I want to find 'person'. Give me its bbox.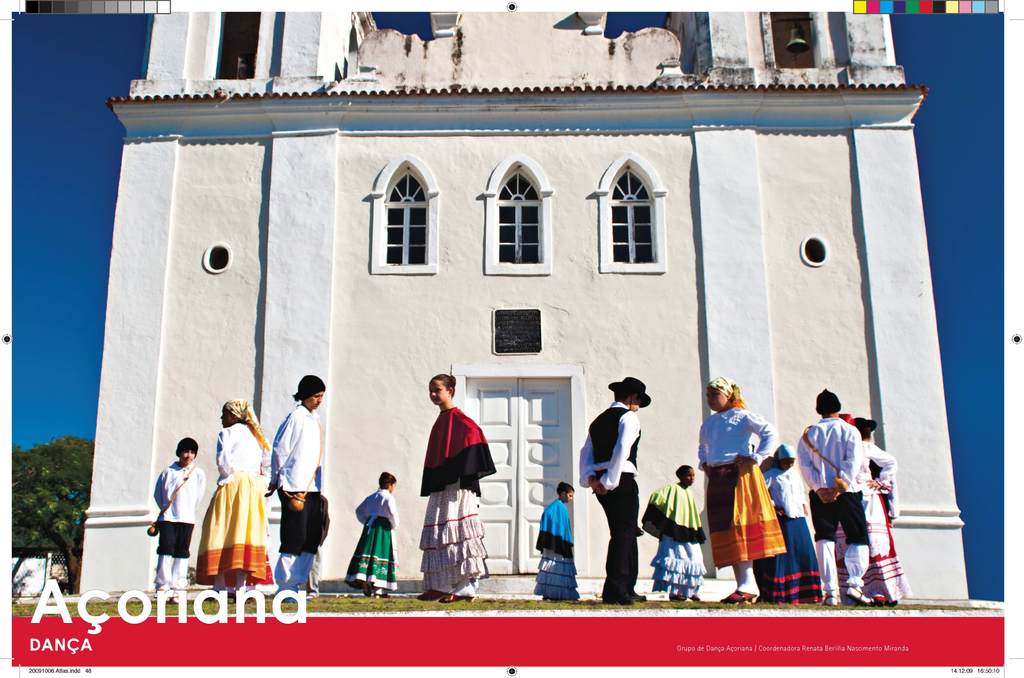
detection(343, 465, 402, 602).
